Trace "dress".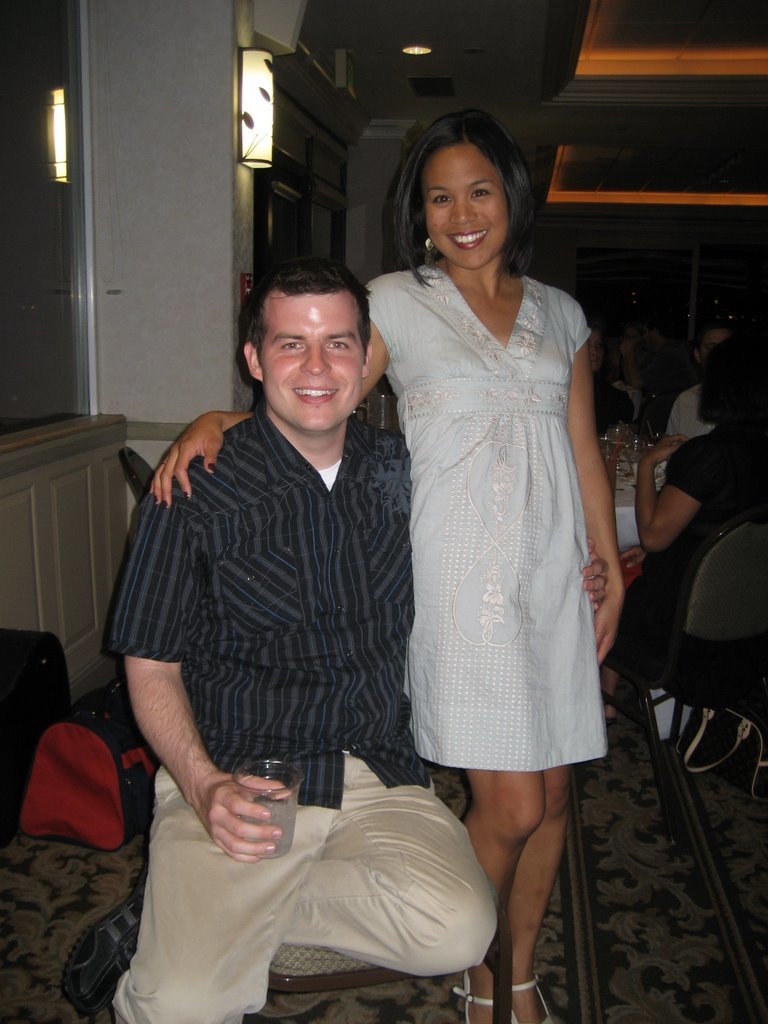
Traced to BBox(356, 227, 616, 761).
